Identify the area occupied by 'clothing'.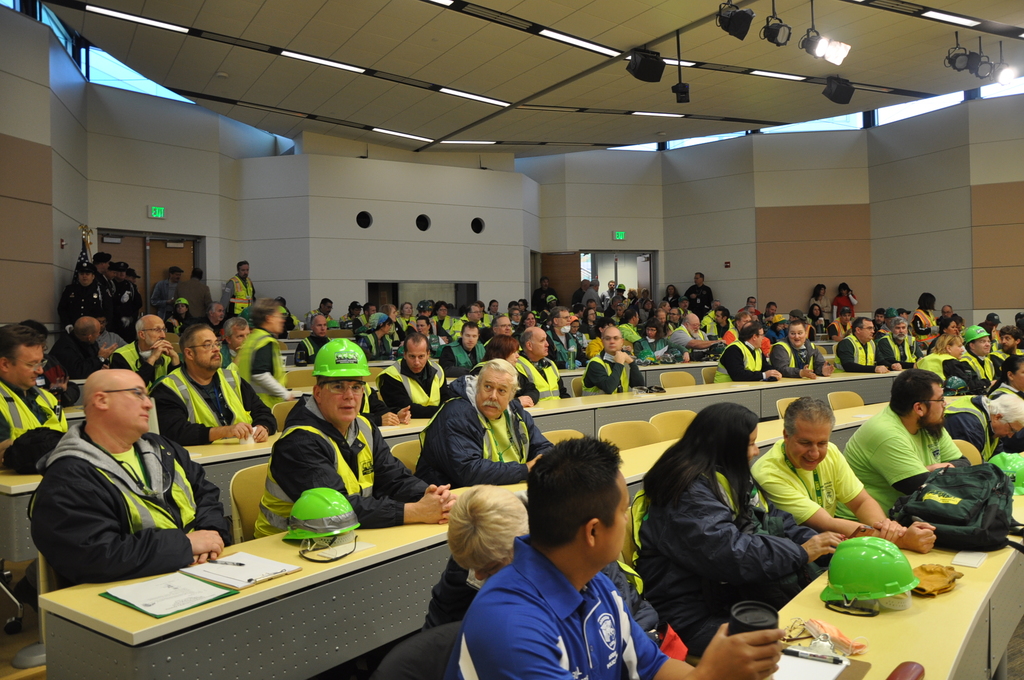
Area: Rect(876, 330, 928, 373).
